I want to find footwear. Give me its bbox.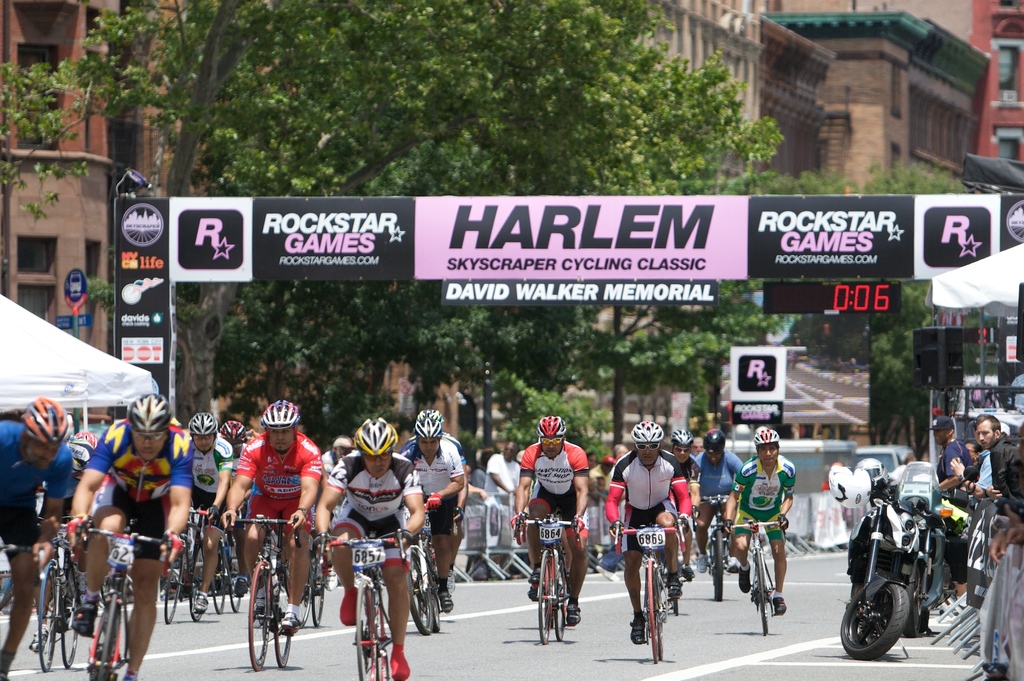
x1=26 y1=628 x2=47 y2=653.
